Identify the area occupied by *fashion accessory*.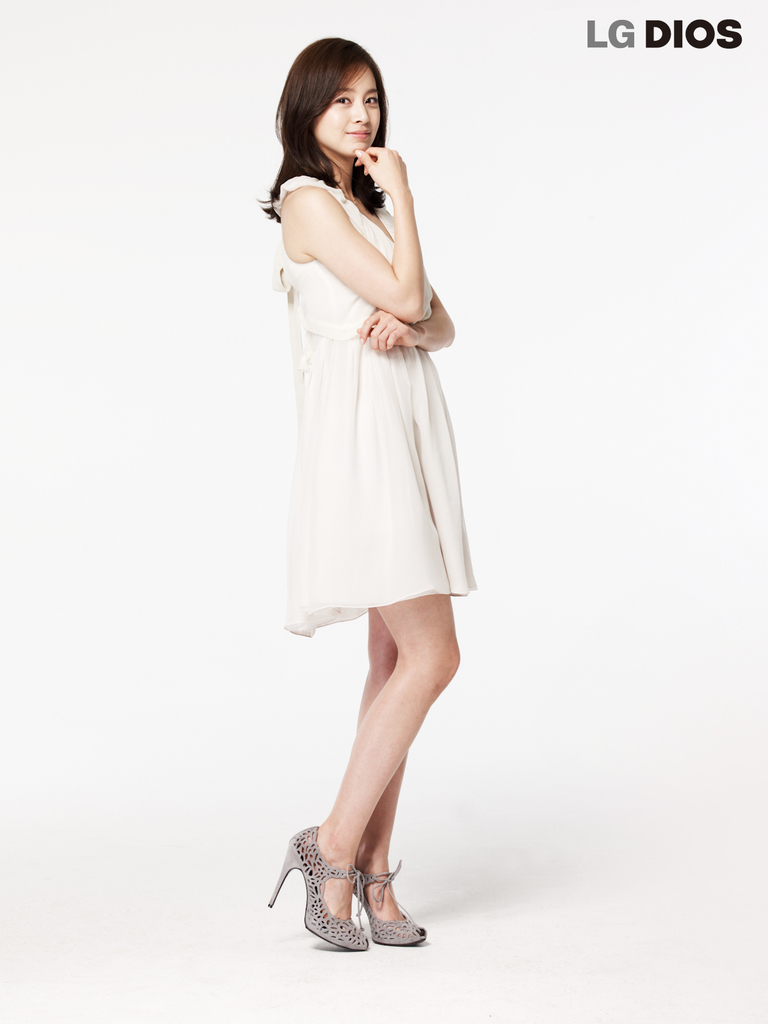
Area: rect(262, 812, 373, 952).
